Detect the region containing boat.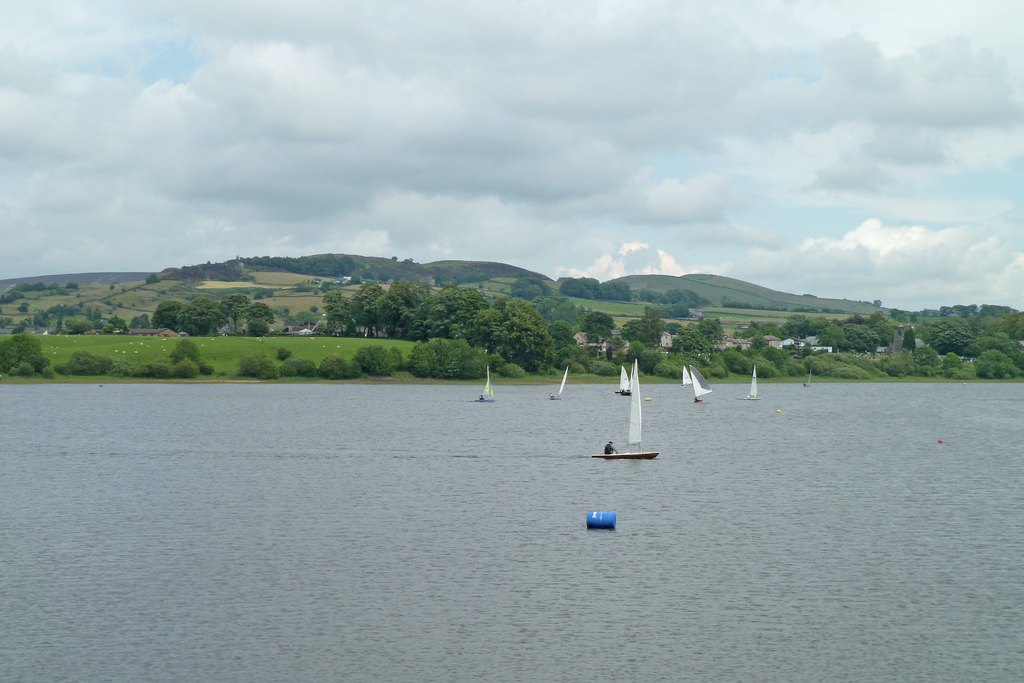
rect(476, 366, 495, 407).
